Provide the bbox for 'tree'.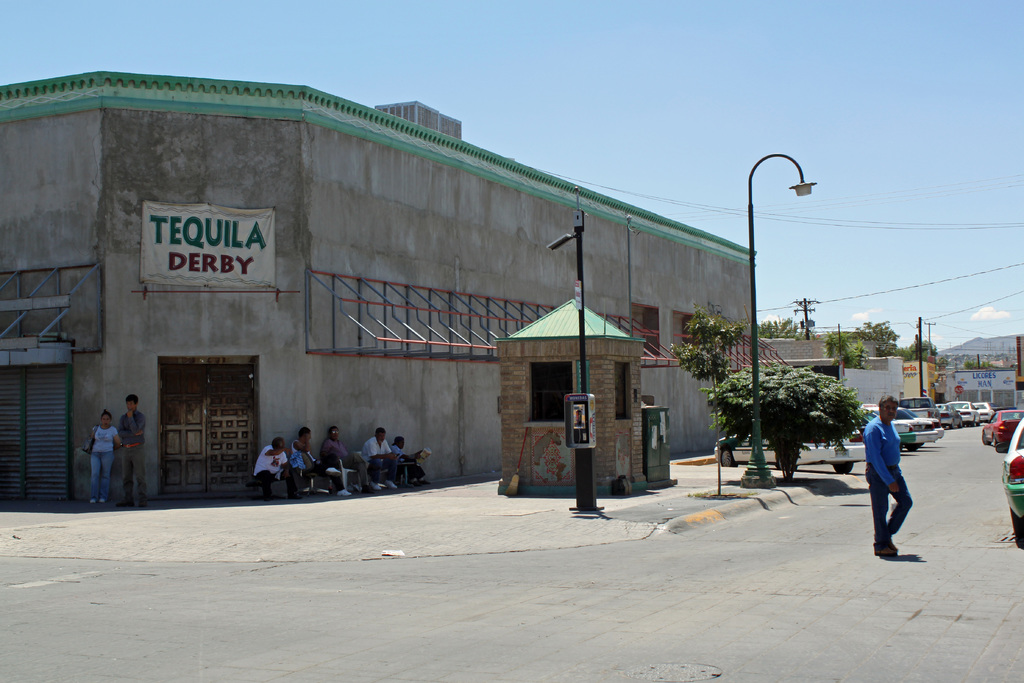
crop(863, 320, 943, 362).
